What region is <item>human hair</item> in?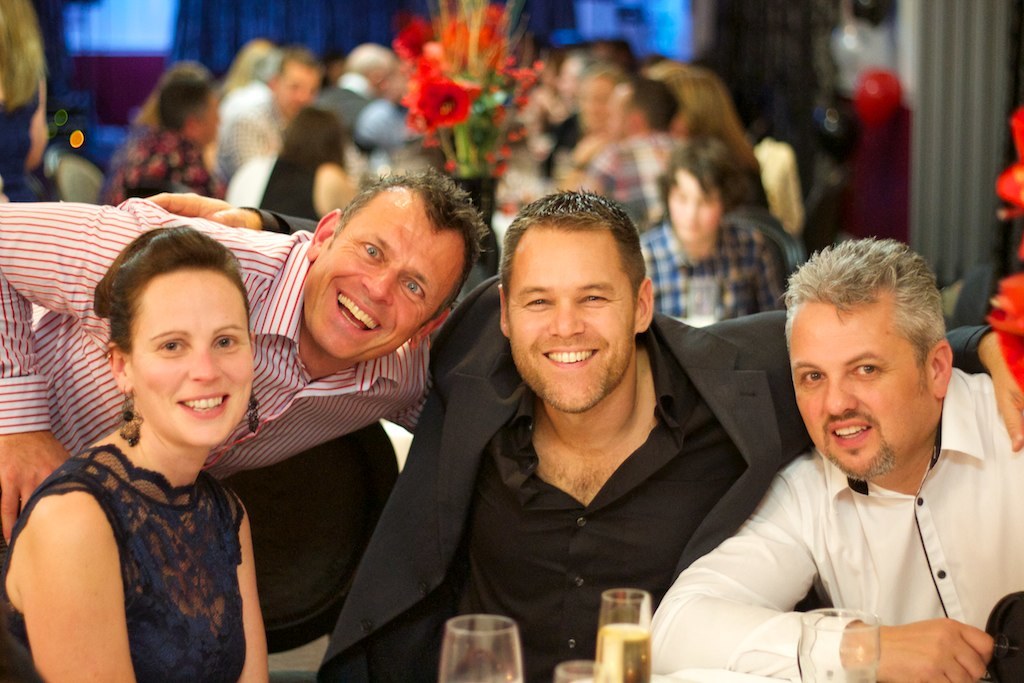
0 0 53 113.
